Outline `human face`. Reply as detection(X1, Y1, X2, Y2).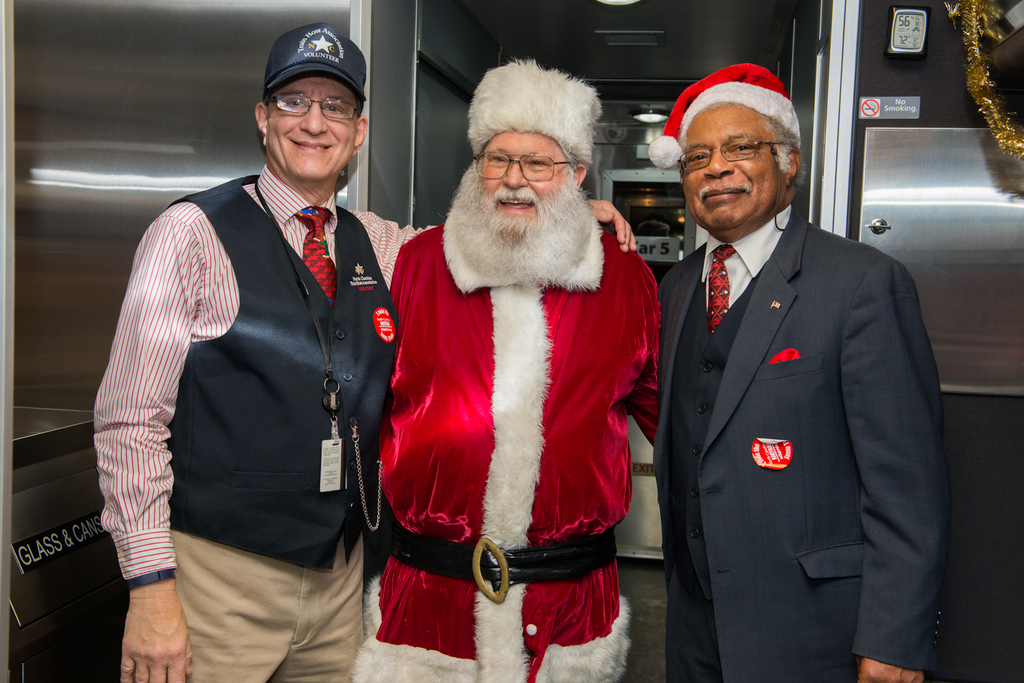
detection(270, 76, 359, 179).
